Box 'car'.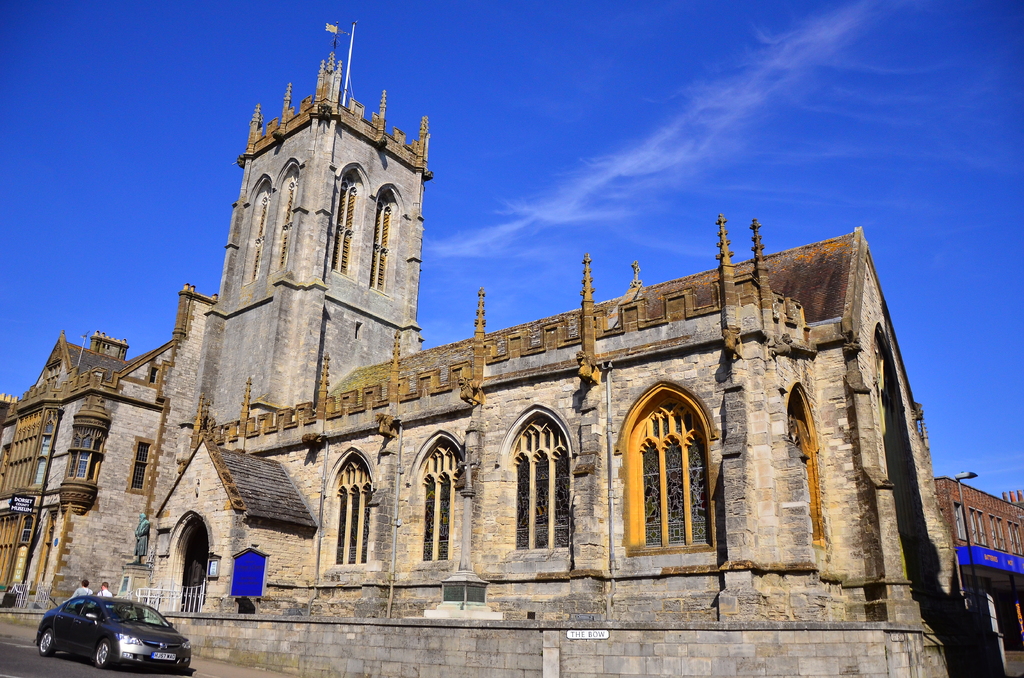
detection(37, 586, 192, 675).
